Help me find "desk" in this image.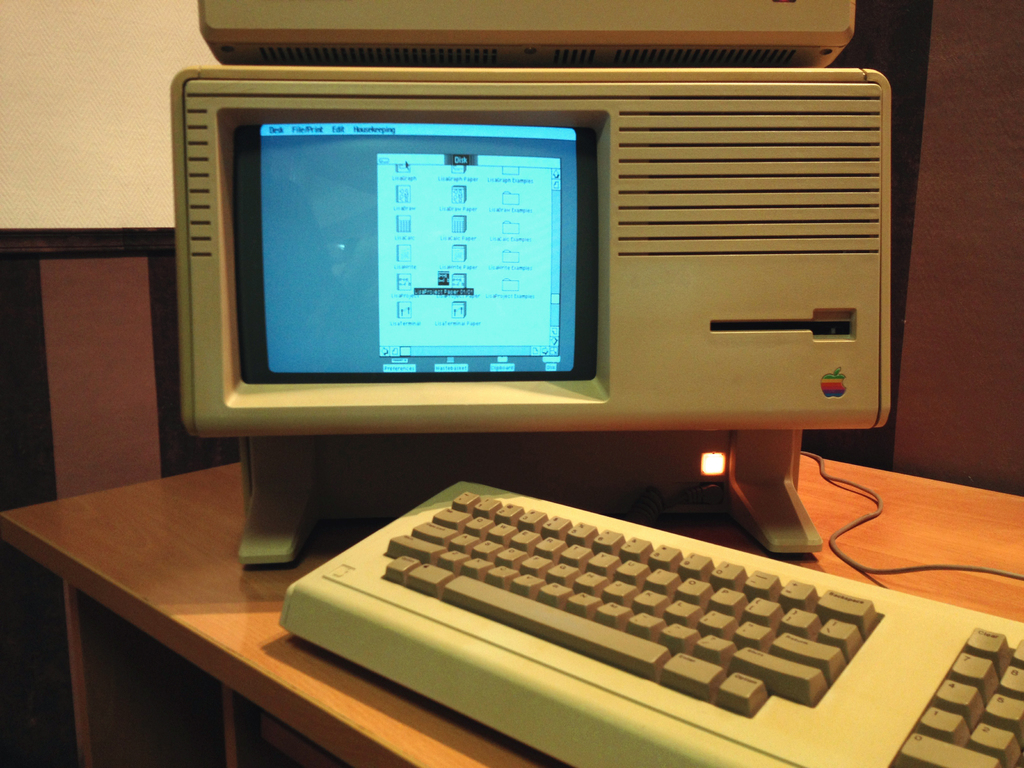
Found it: <bbox>0, 453, 1023, 767</bbox>.
